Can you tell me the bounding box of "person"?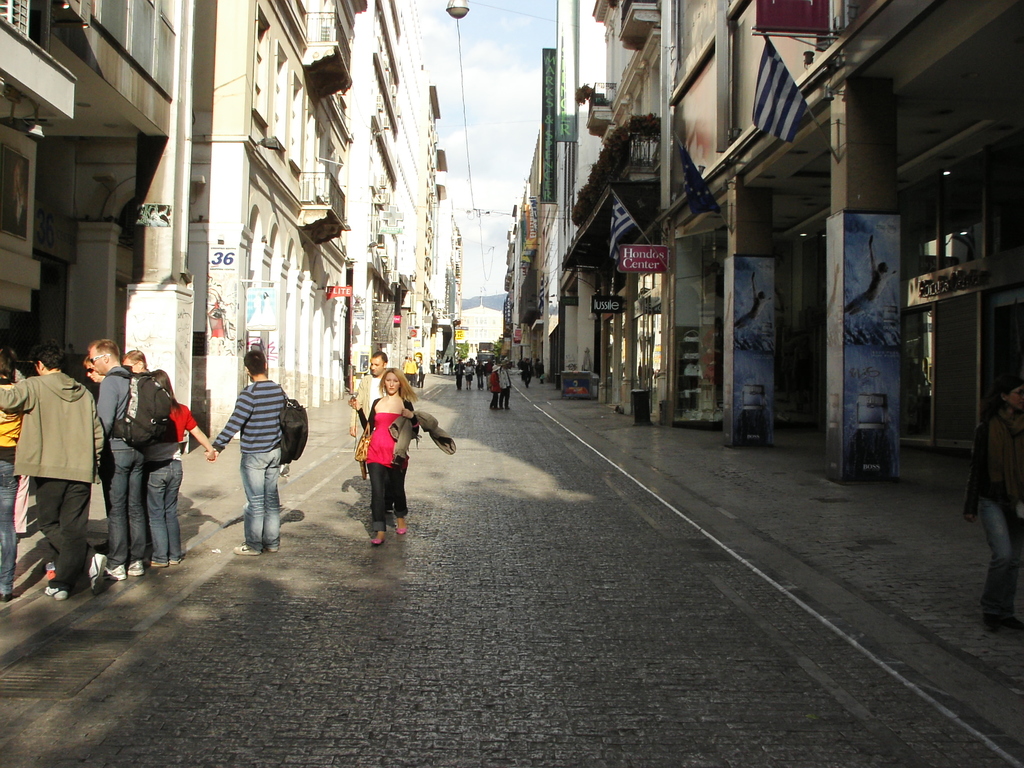
(left=476, top=359, right=491, bottom=394).
